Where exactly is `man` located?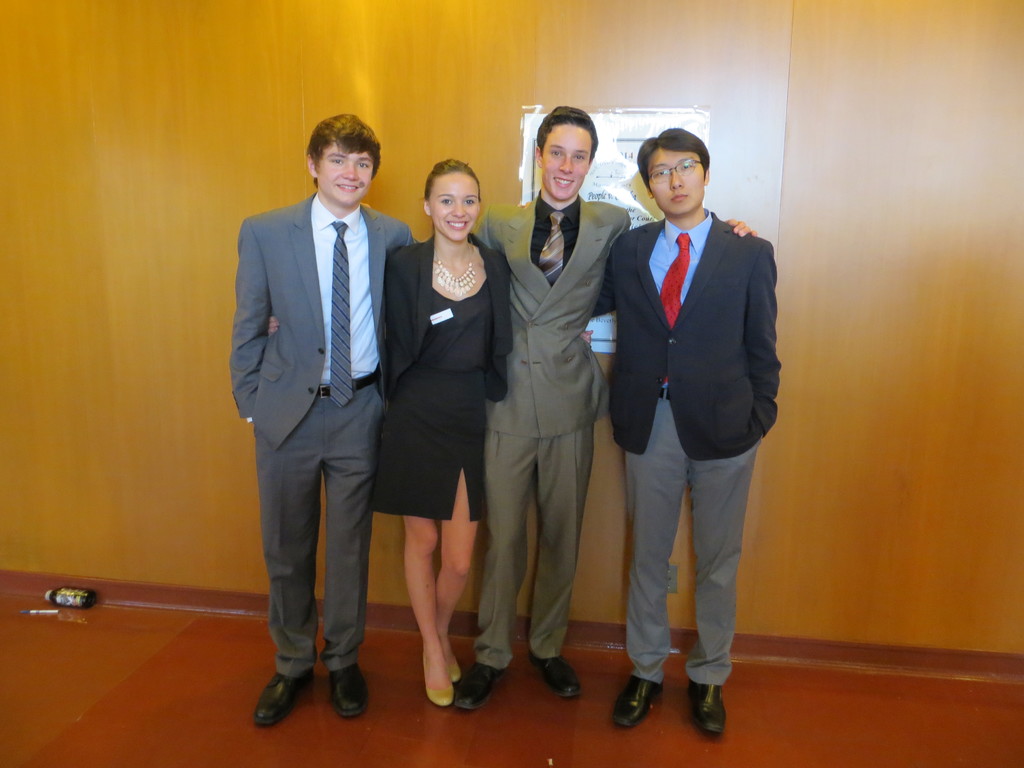
Its bounding box is pyautogui.locateOnScreen(450, 104, 764, 718).
